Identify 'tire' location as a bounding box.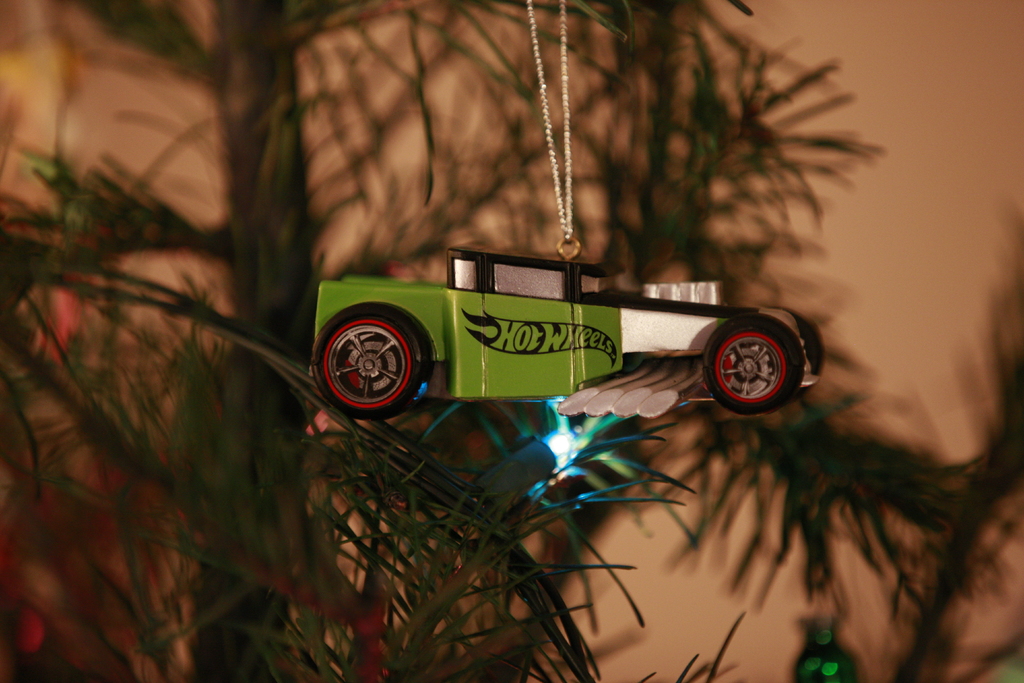
{"left": 703, "top": 317, "right": 803, "bottom": 412}.
